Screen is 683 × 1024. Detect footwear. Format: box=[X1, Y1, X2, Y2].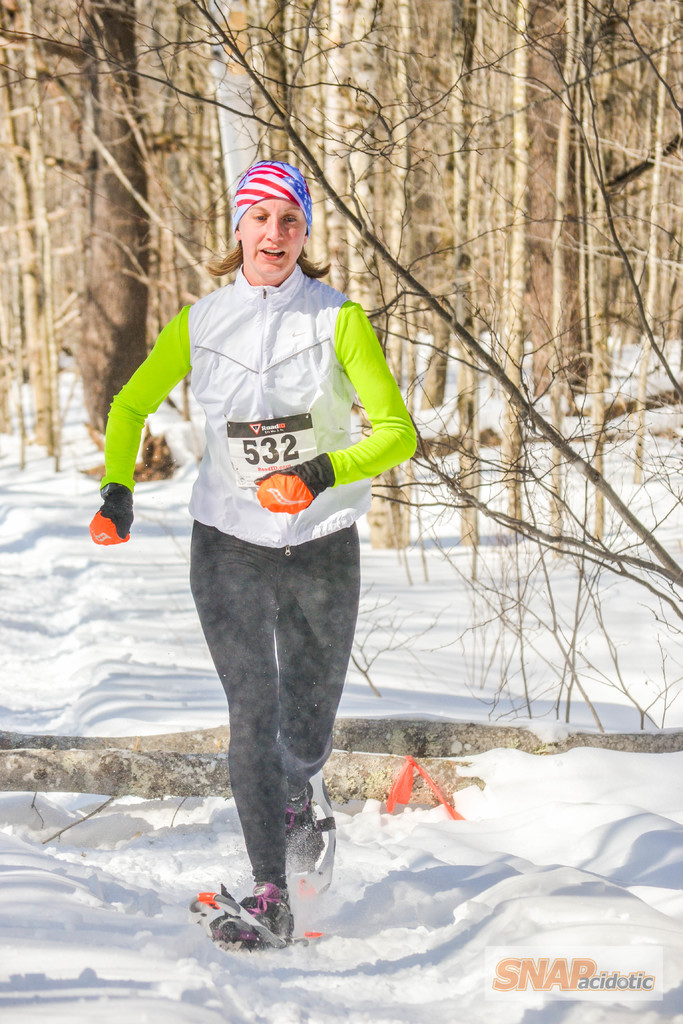
box=[237, 872, 290, 934].
